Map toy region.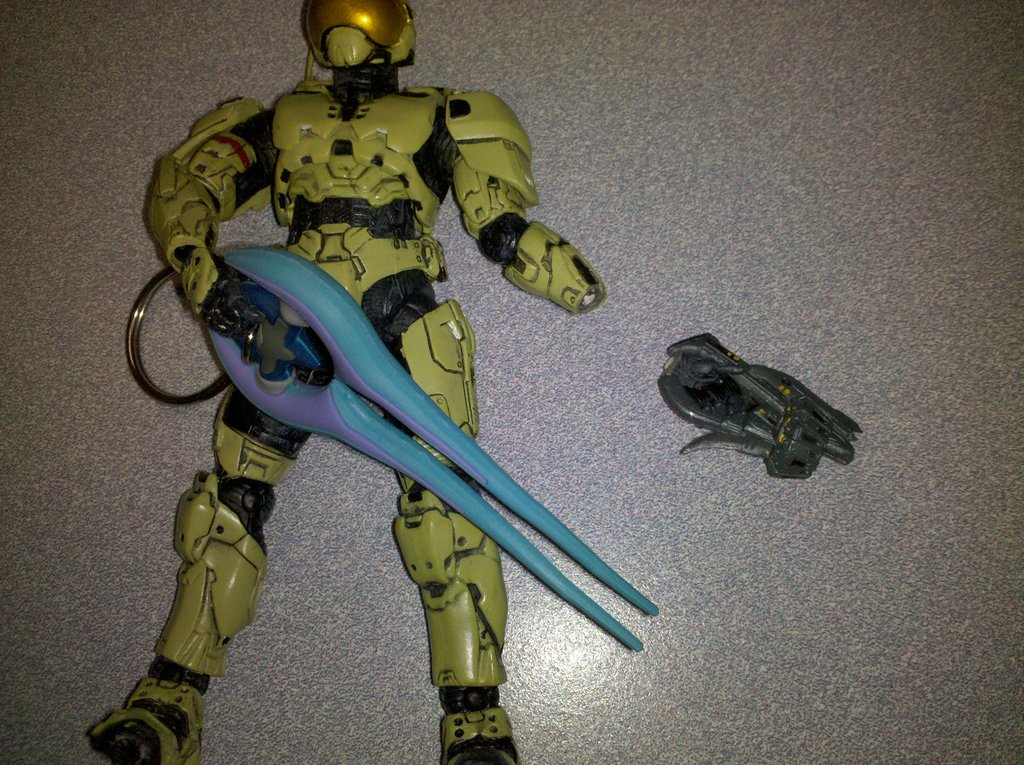
Mapped to 653 328 858 479.
